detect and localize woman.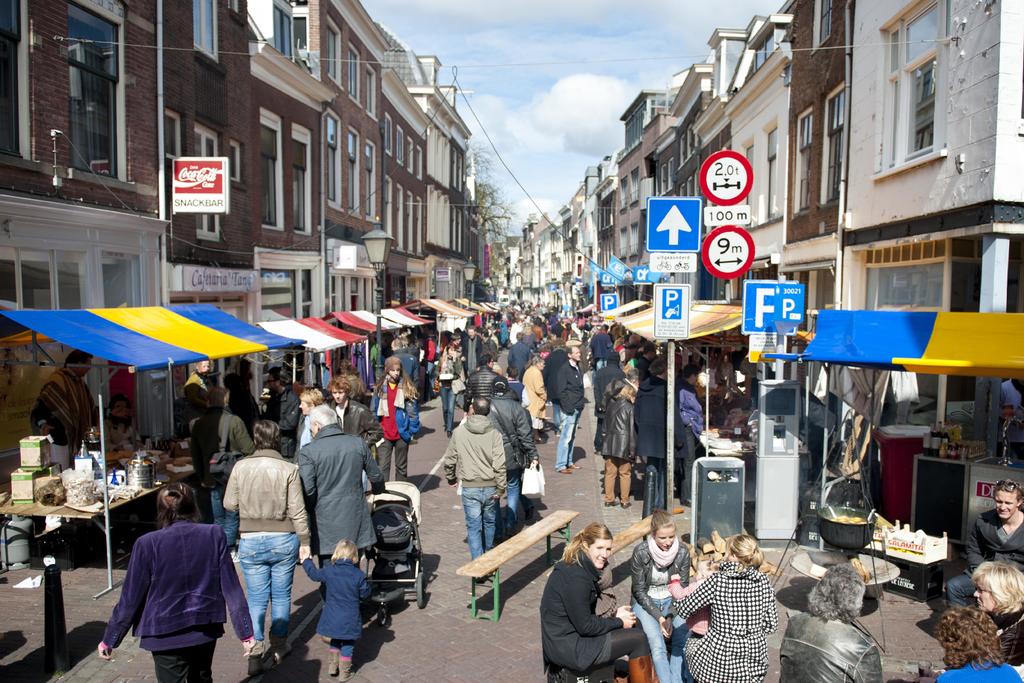
Localized at [x1=944, y1=478, x2=1023, y2=616].
